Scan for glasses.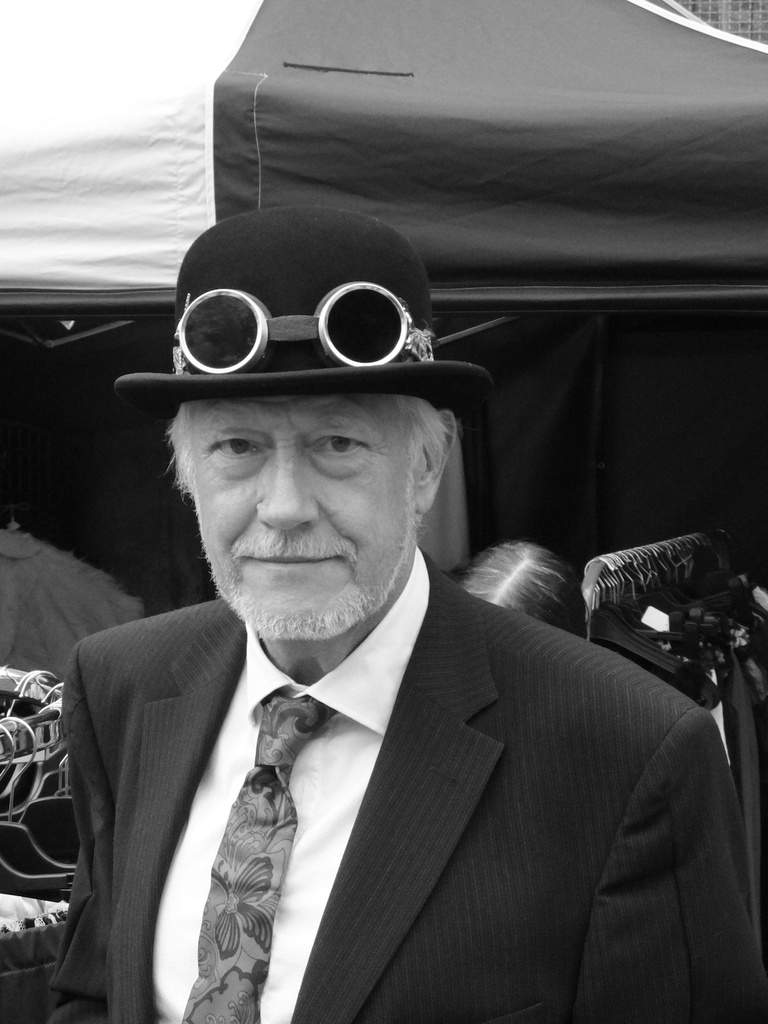
Scan result: locate(171, 284, 432, 385).
